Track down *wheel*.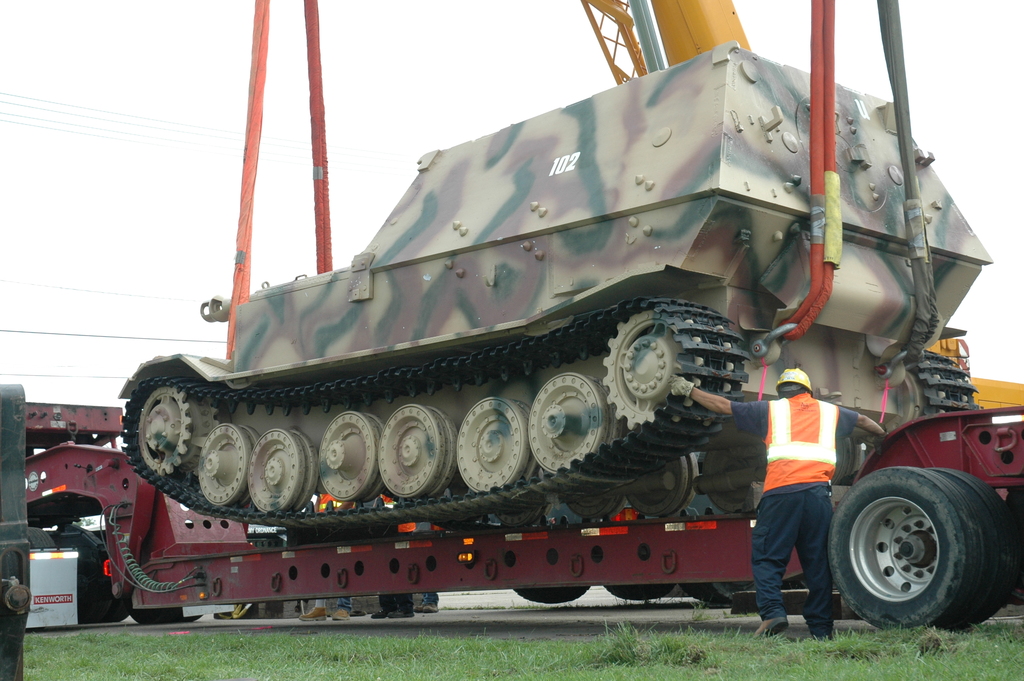
Tracked to locate(79, 534, 130, 627).
